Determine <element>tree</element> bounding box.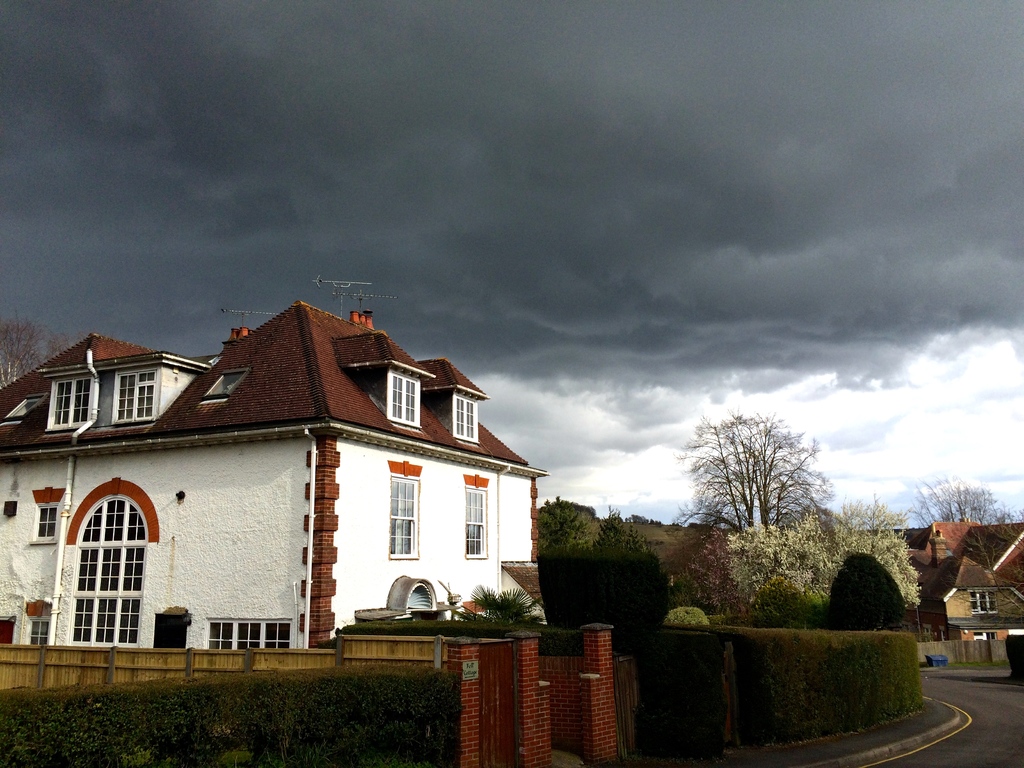
Determined: (748,579,834,634).
